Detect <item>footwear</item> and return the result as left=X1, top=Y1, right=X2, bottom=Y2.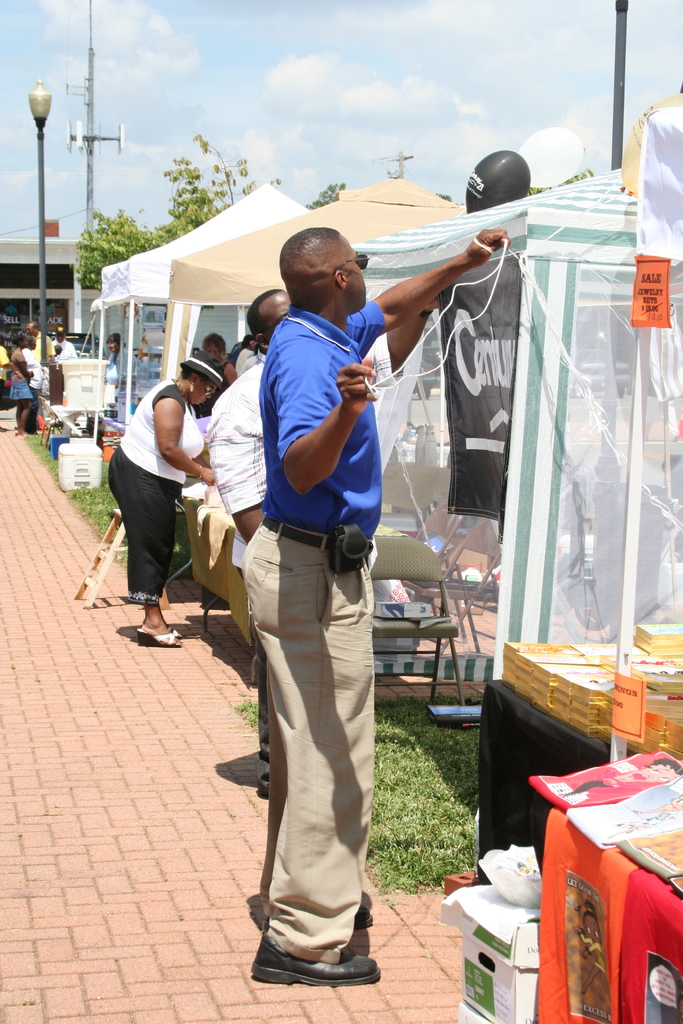
left=257, top=911, right=381, bottom=988.
